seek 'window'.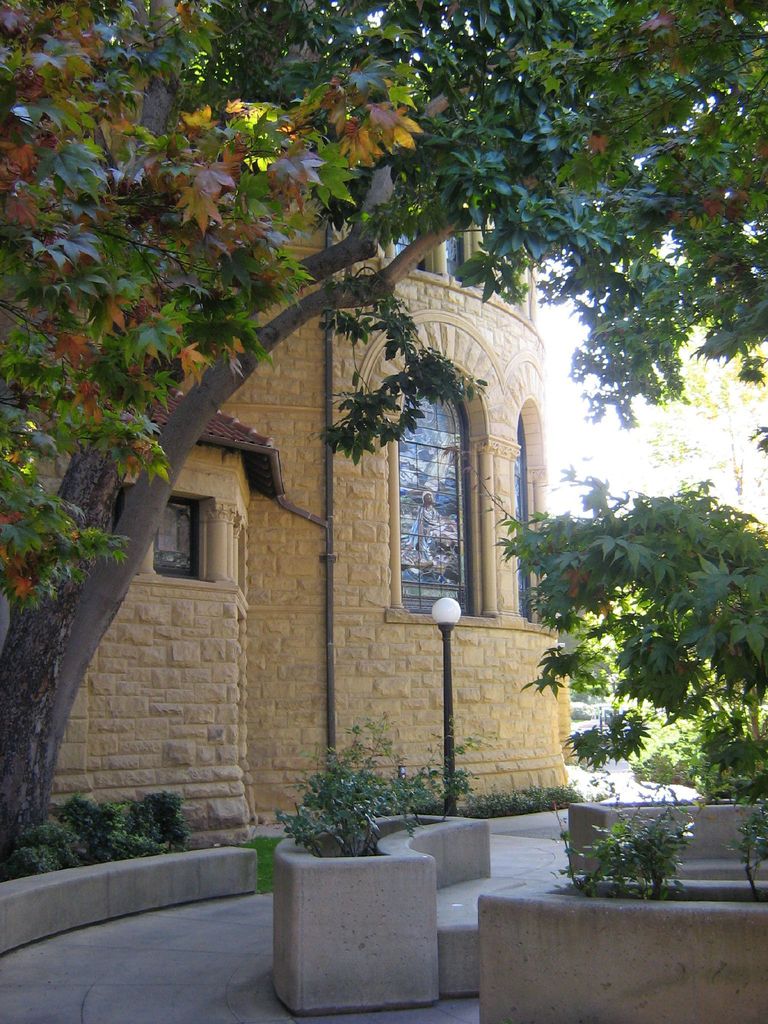
<region>391, 380, 475, 616</region>.
